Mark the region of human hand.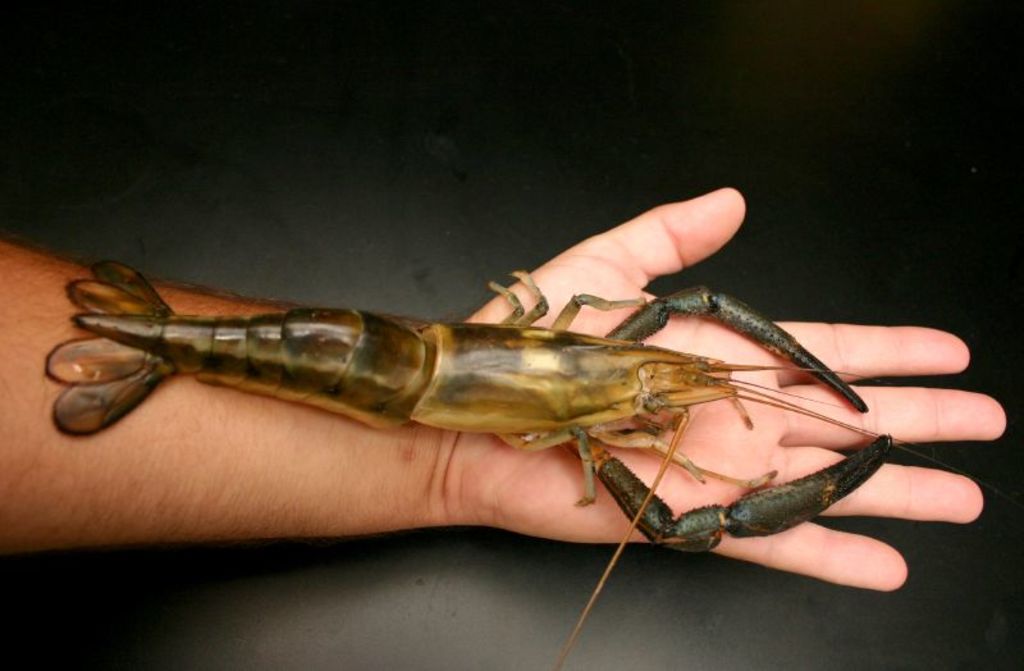
Region: (left=462, top=183, right=1006, bottom=593).
